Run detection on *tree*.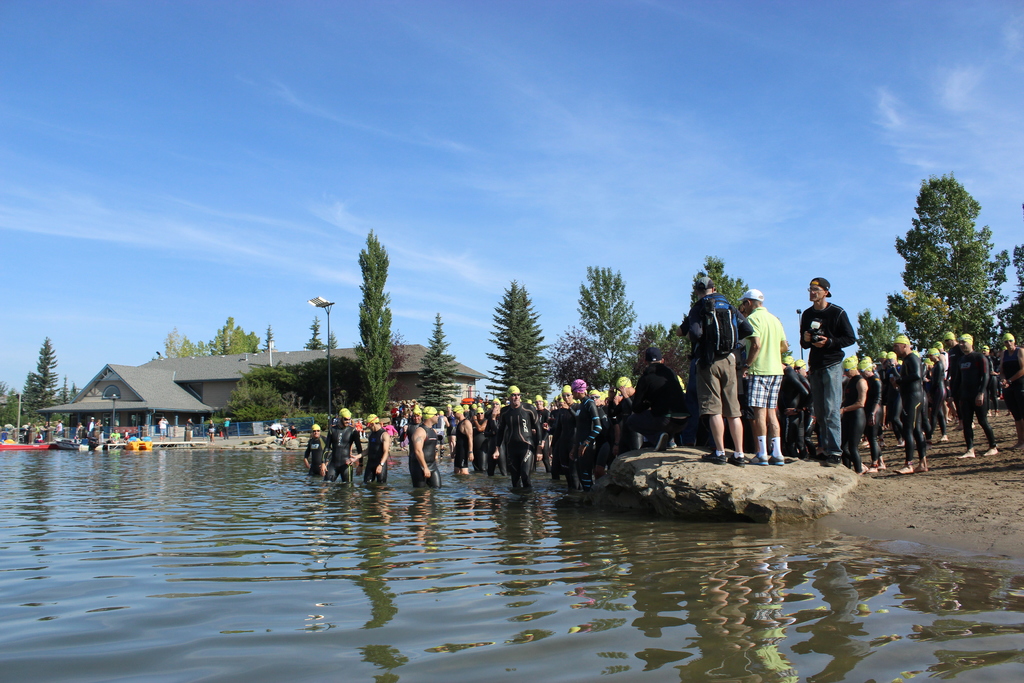
Result: box(348, 222, 408, 416).
